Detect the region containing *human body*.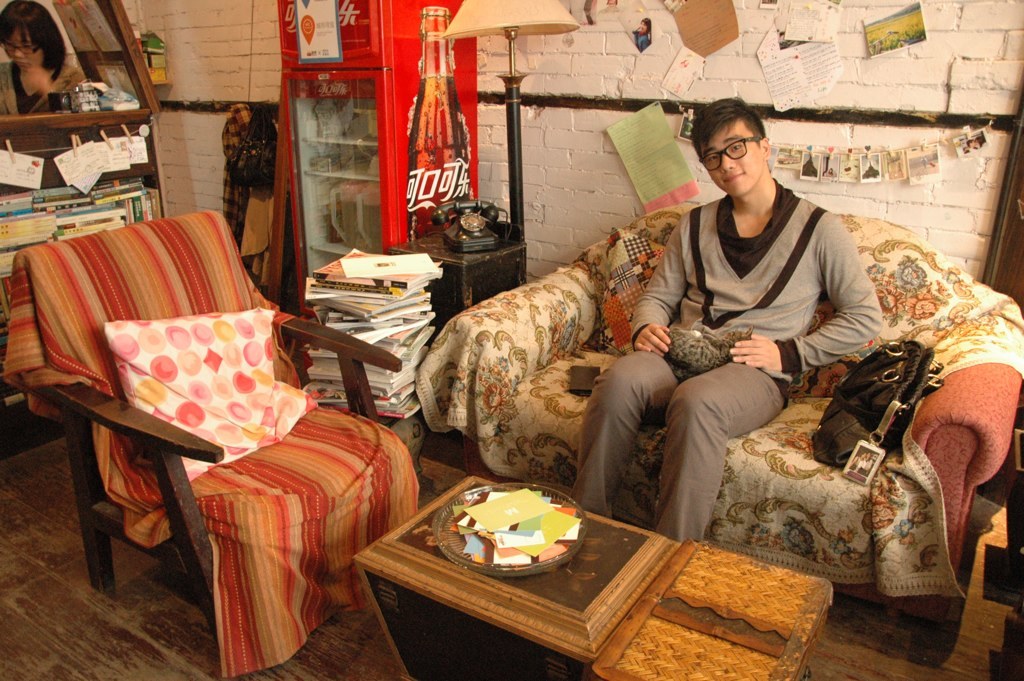
region(0, 0, 86, 122).
